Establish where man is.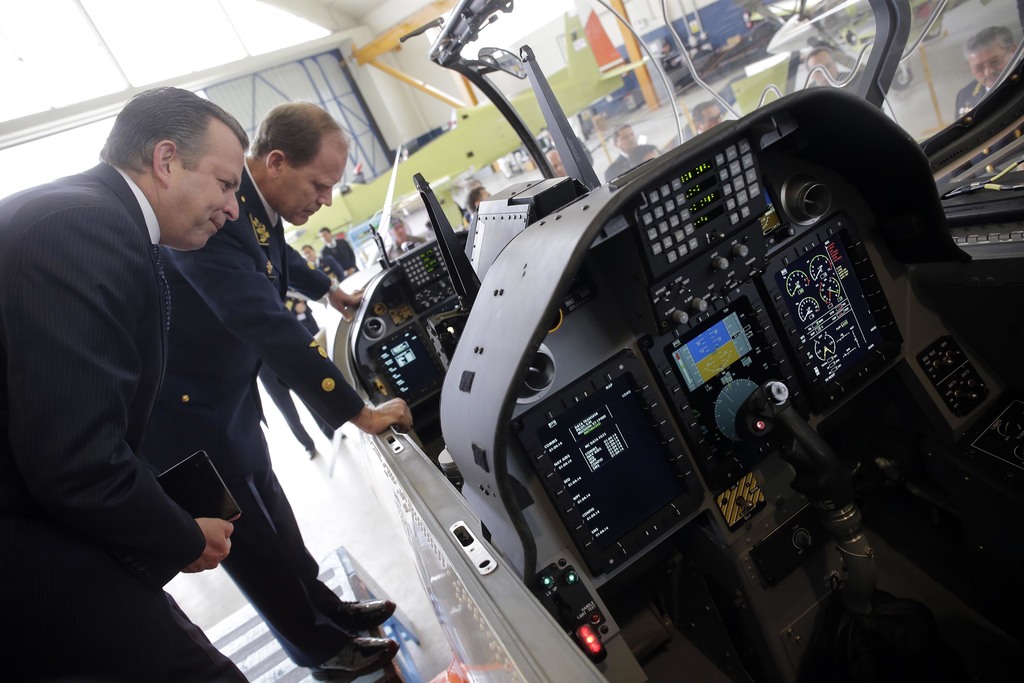
Established at 143 94 406 682.
